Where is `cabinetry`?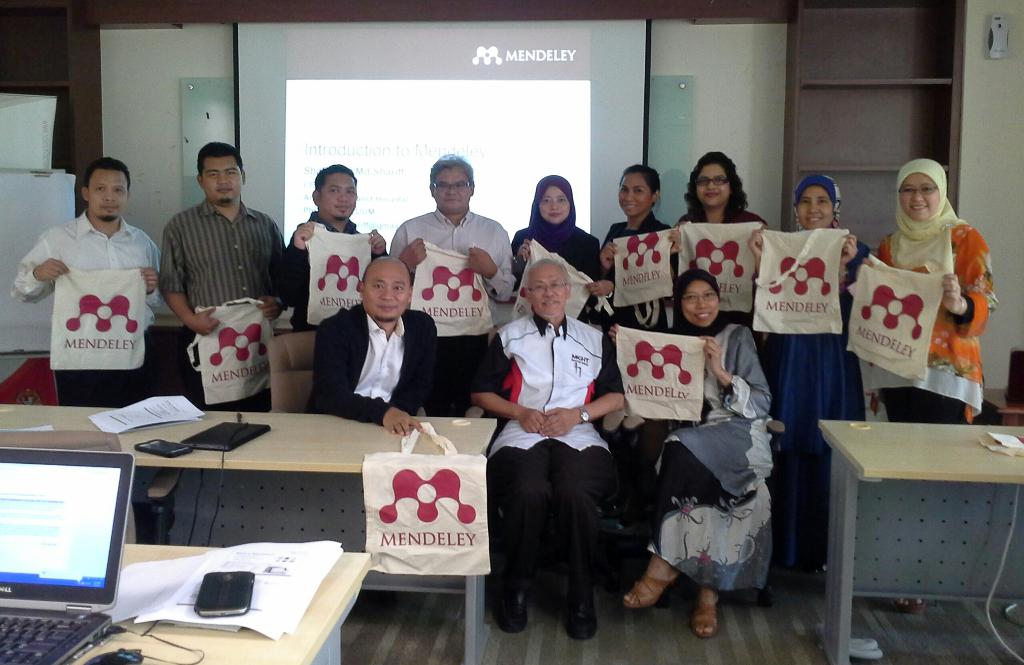
824:413:1023:664.
